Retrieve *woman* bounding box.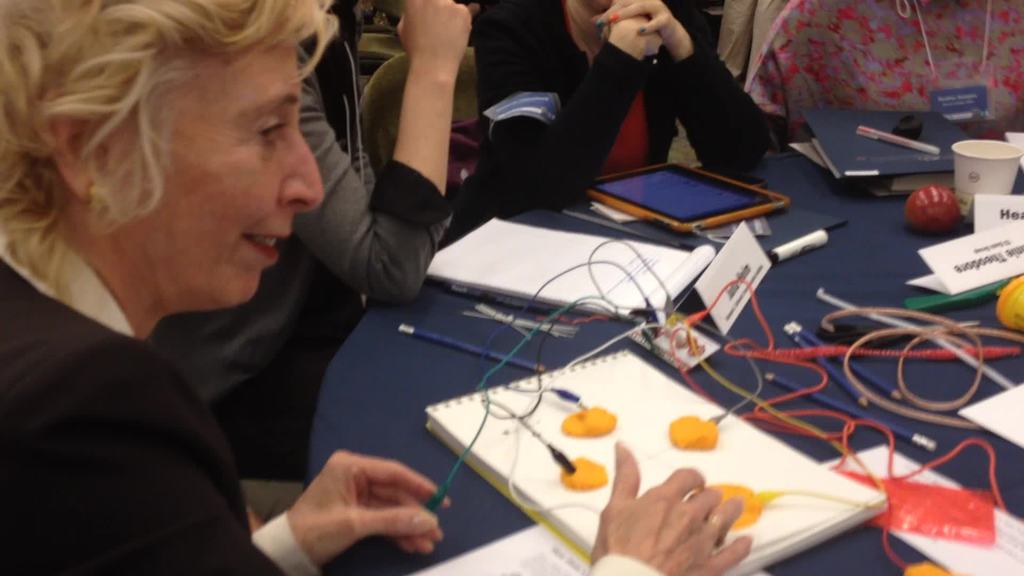
Bounding box: 15/0/483/571.
